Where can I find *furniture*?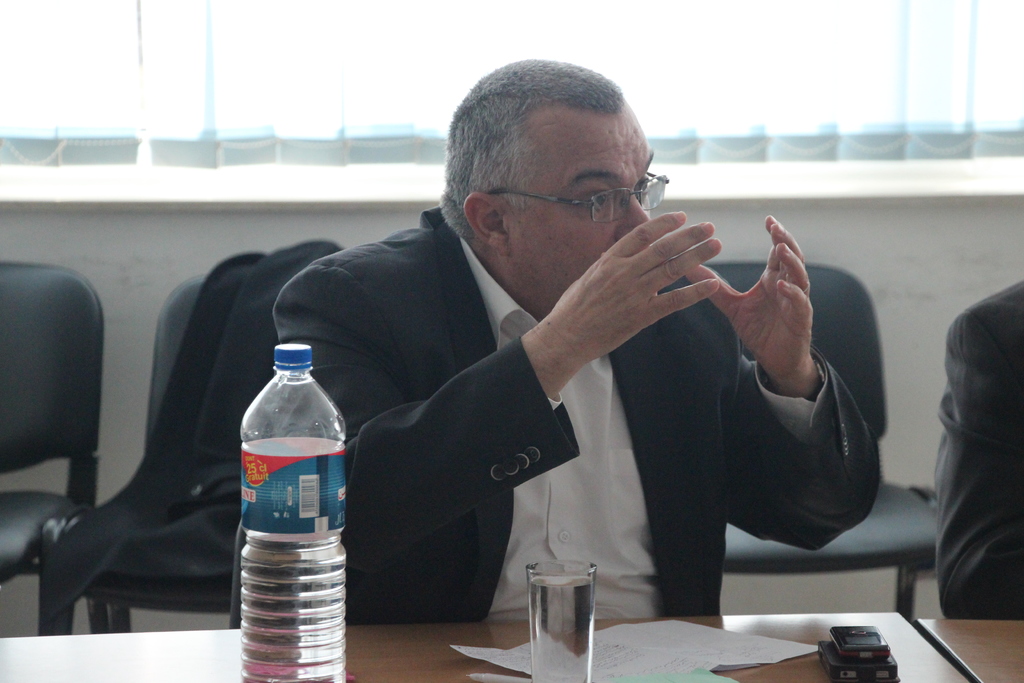
You can find it at 85/263/308/636.
